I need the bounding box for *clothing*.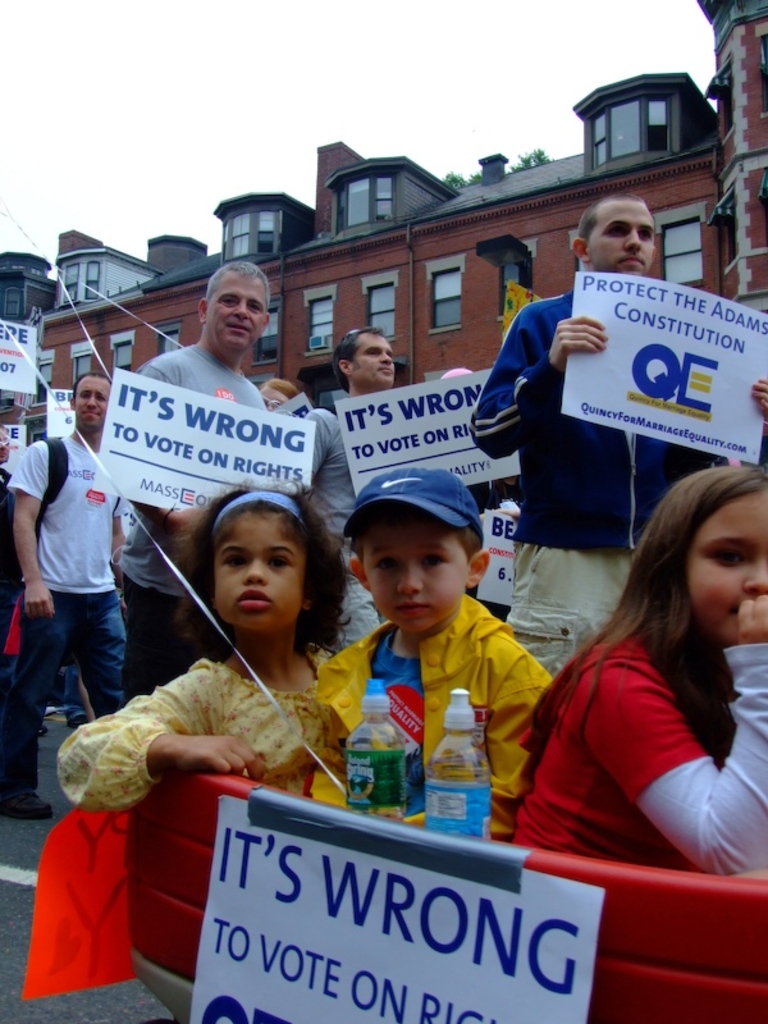
Here it is: select_region(0, 430, 136, 809).
